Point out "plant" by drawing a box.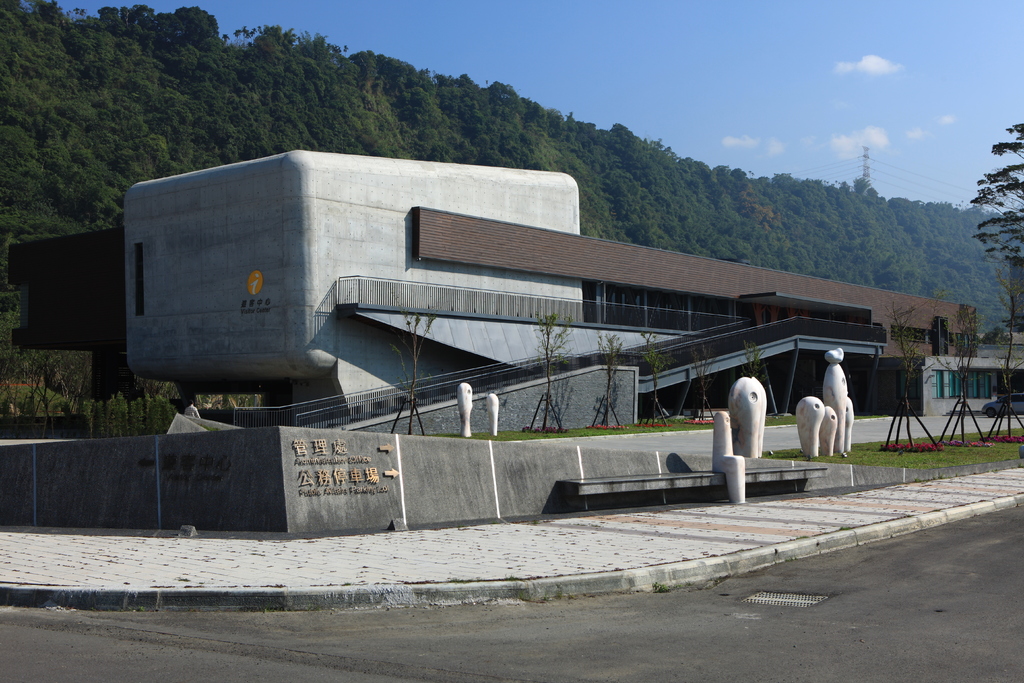
pyautogui.locateOnScreen(531, 311, 577, 441).
